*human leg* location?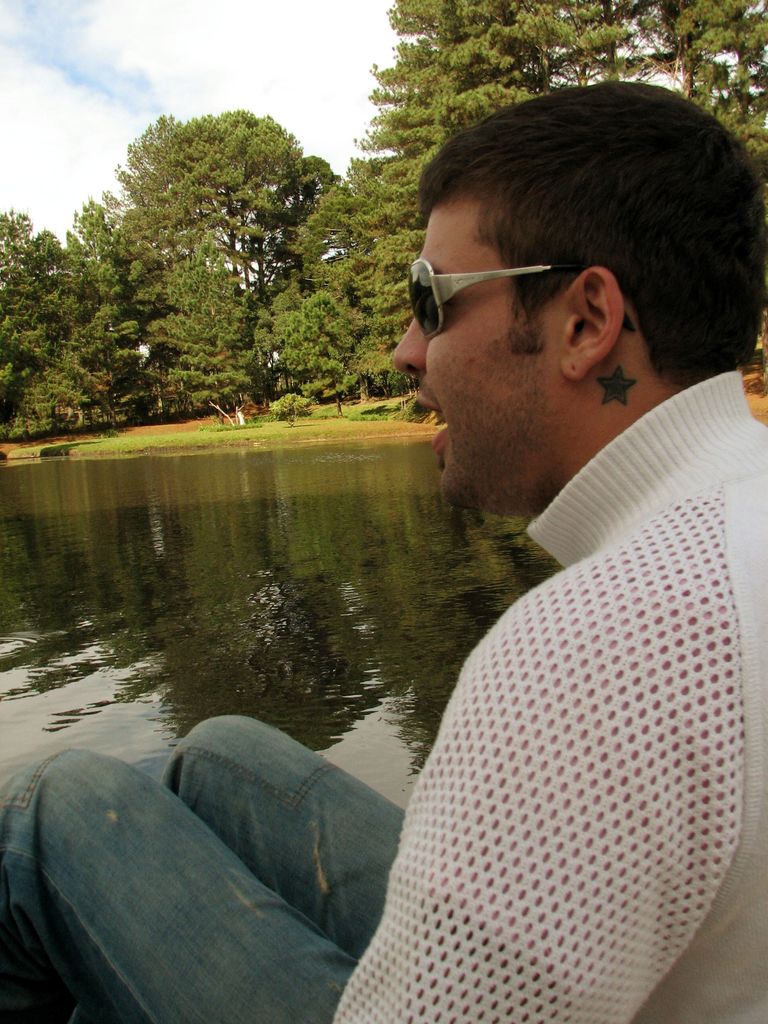
168:698:406:958
